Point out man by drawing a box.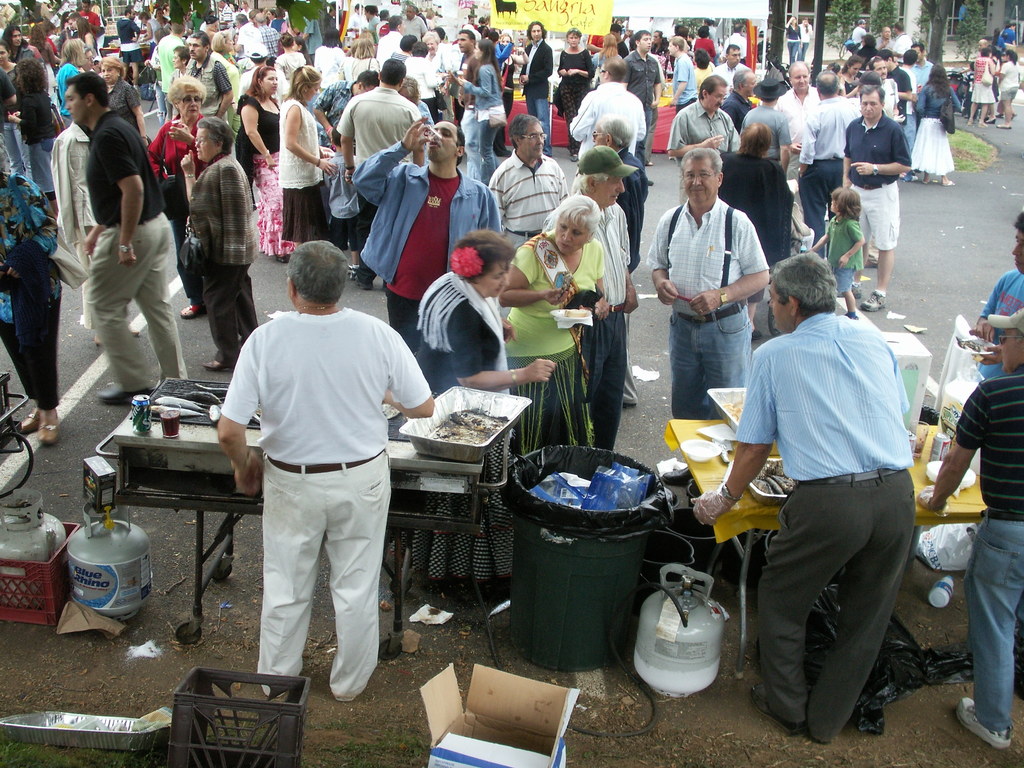
(left=117, top=3, right=145, bottom=88).
